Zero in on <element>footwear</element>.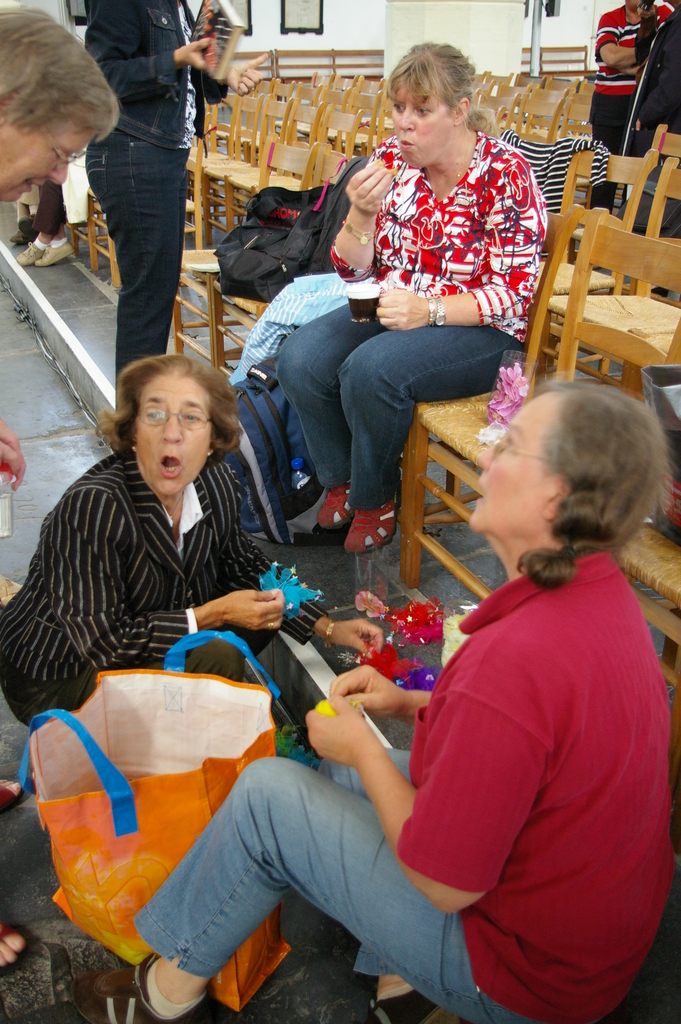
Zeroed in: select_region(317, 481, 352, 532).
